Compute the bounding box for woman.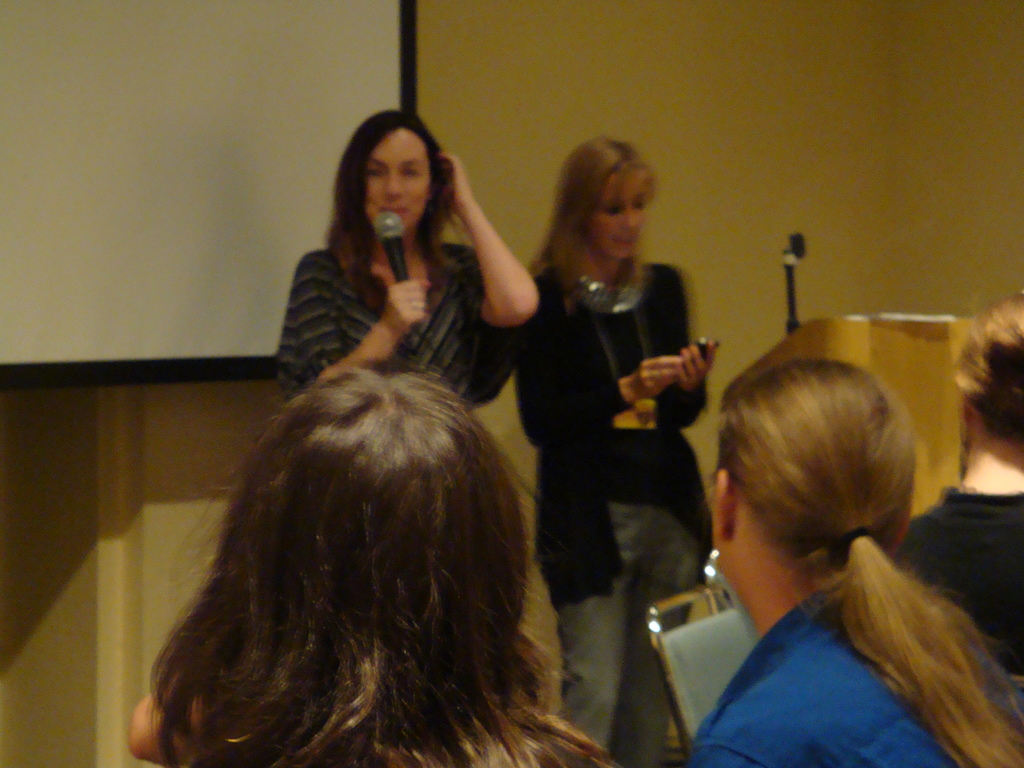
685:365:1023:767.
